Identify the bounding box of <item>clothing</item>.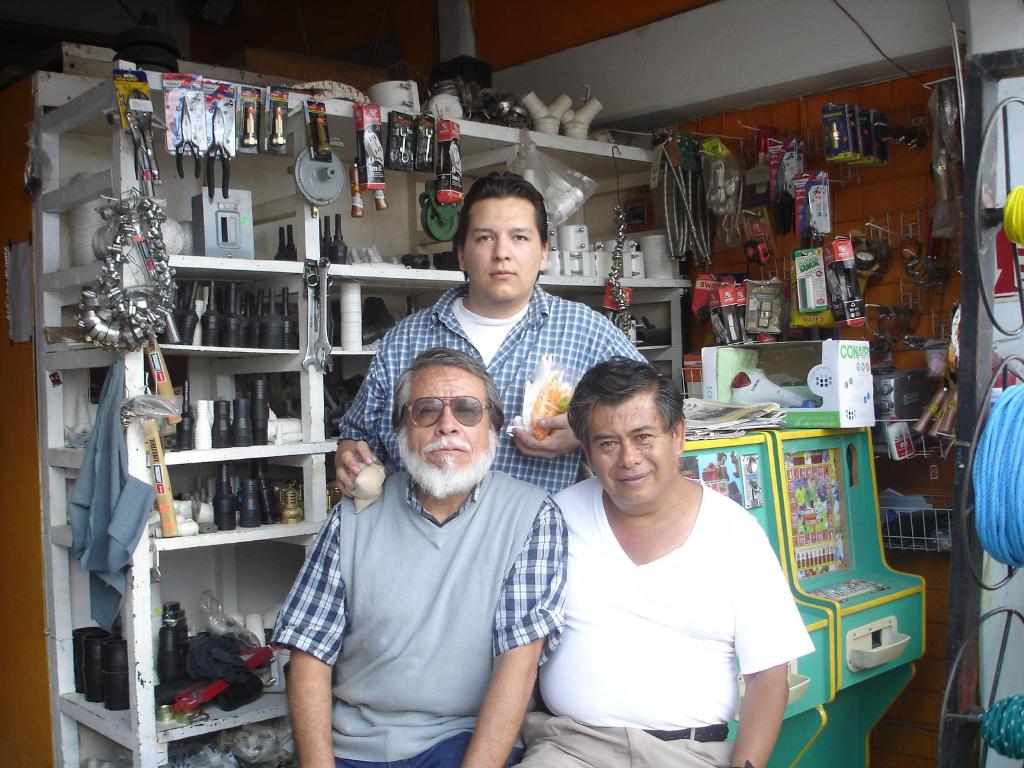
select_region(344, 282, 647, 488).
